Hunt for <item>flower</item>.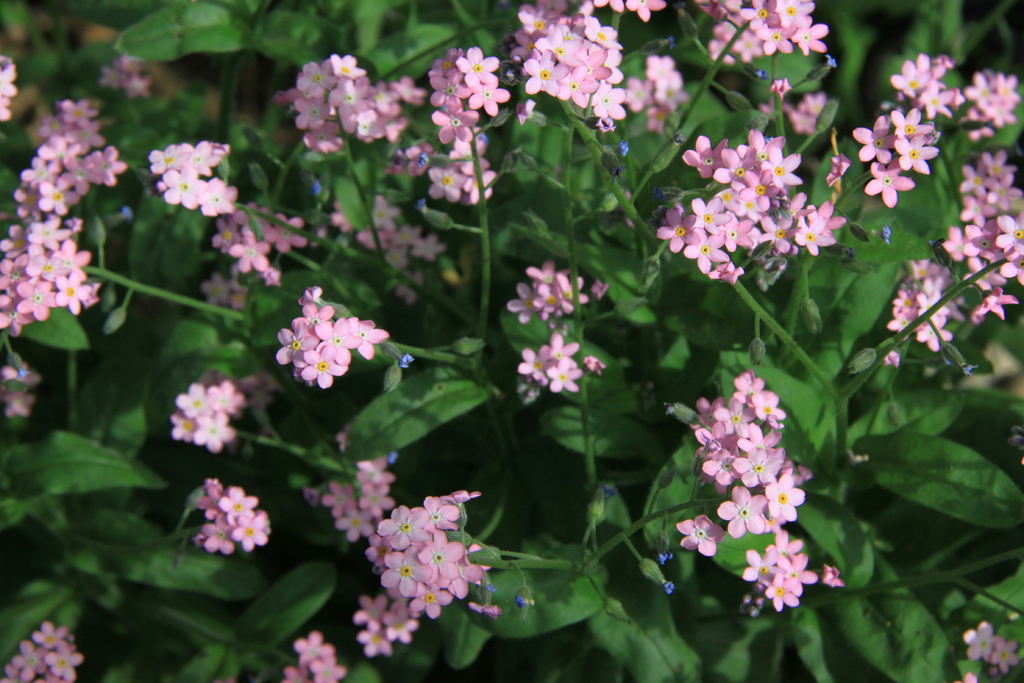
Hunted down at crop(294, 626, 330, 667).
